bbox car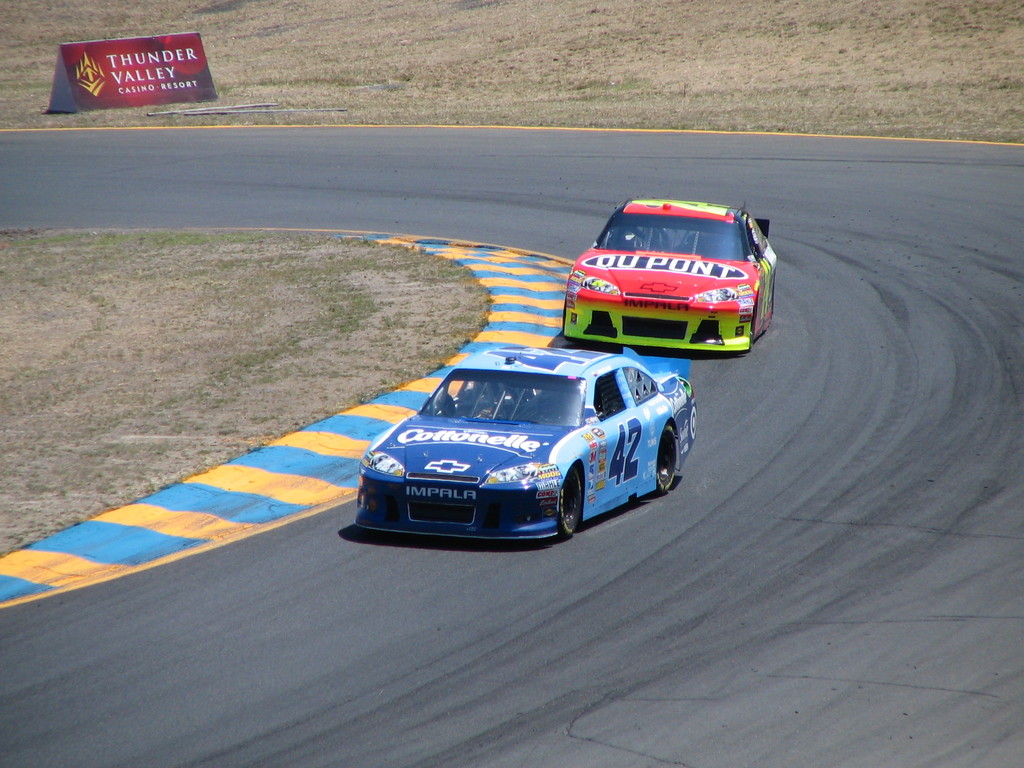
select_region(318, 348, 698, 550)
